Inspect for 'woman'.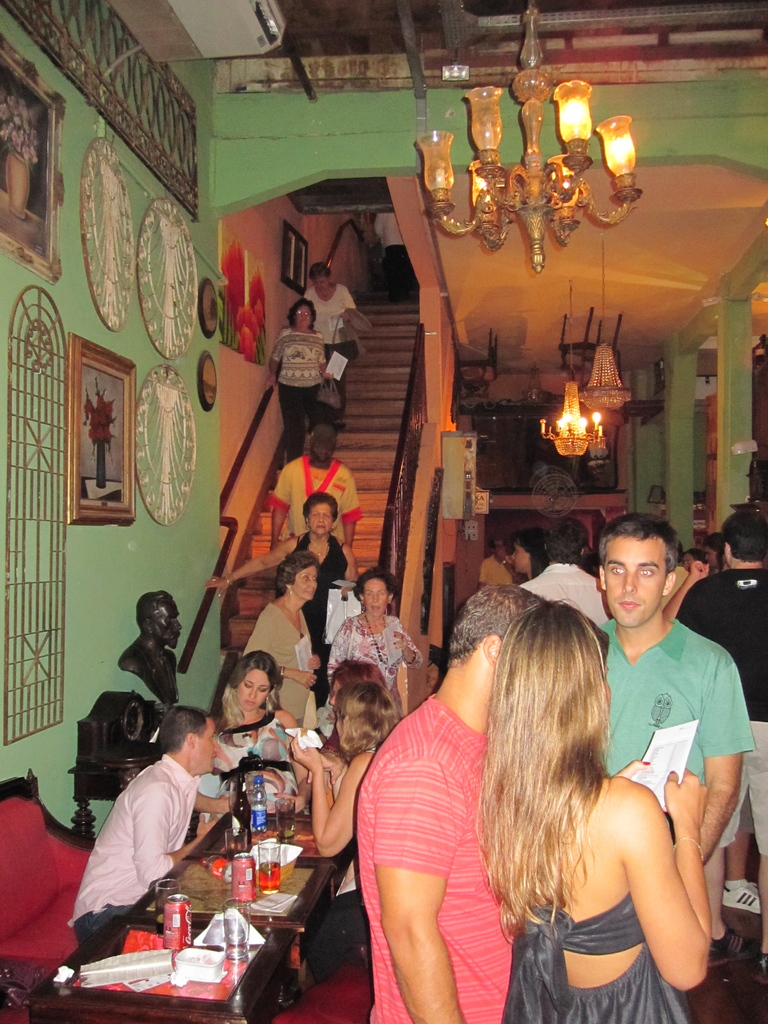
Inspection: x1=685, y1=547, x2=703, y2=574.
